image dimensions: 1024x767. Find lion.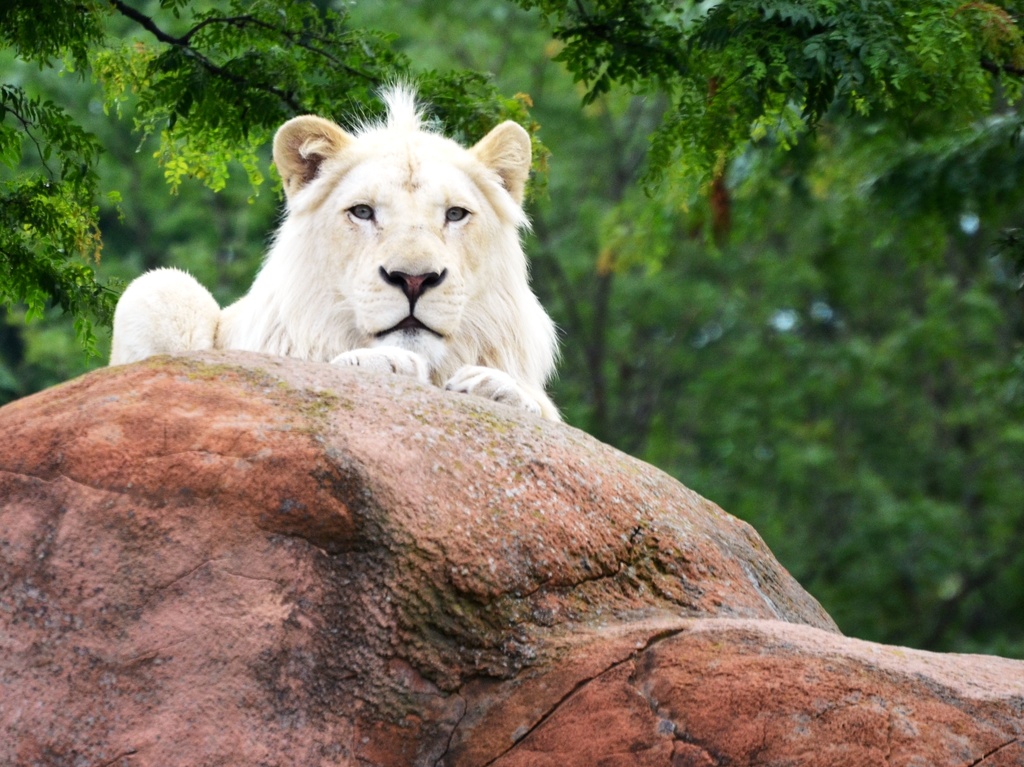
[109, 71, 571, 423].
